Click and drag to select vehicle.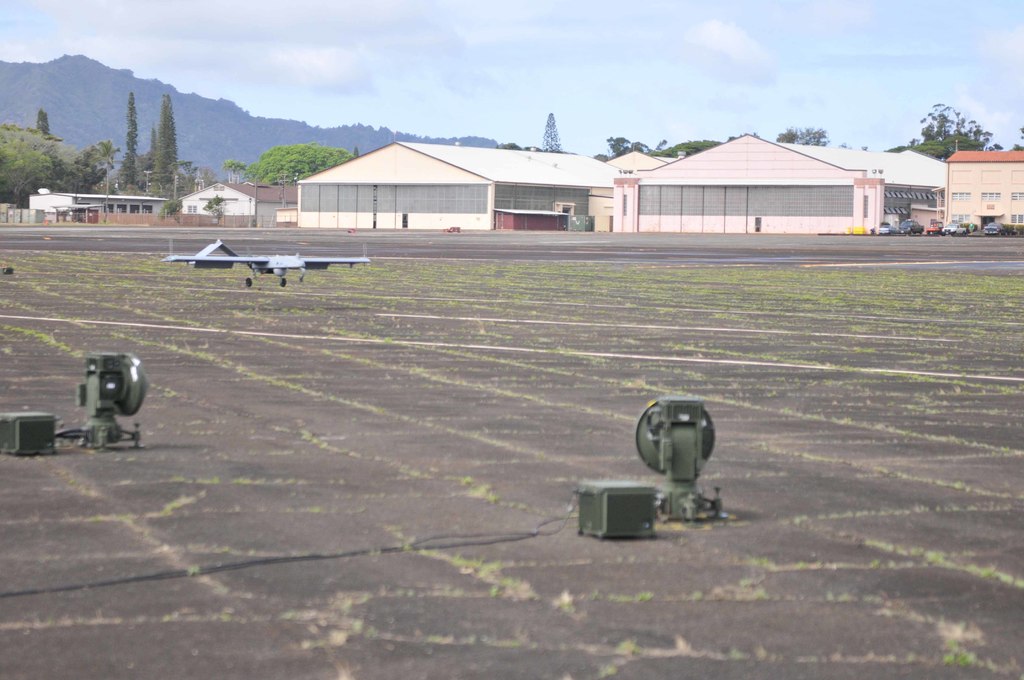
Selection: 877/223/898/236.
